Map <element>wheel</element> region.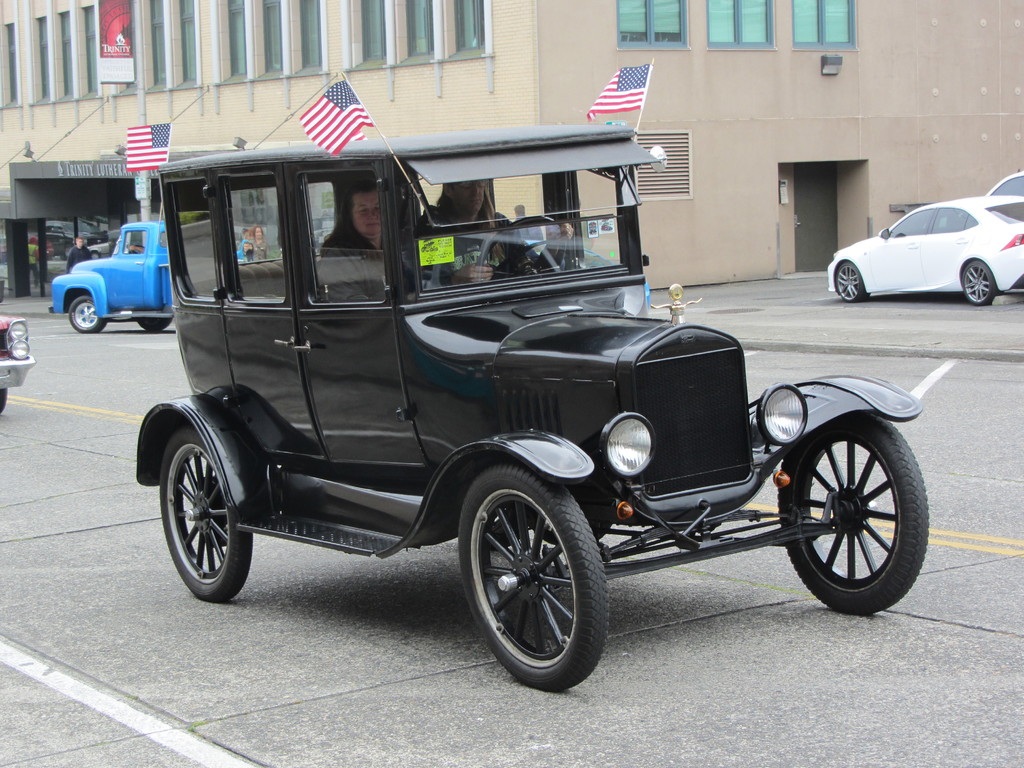
Mapped to {"left": 462, "top": 471, "right": 601, "bottom": 683}.
